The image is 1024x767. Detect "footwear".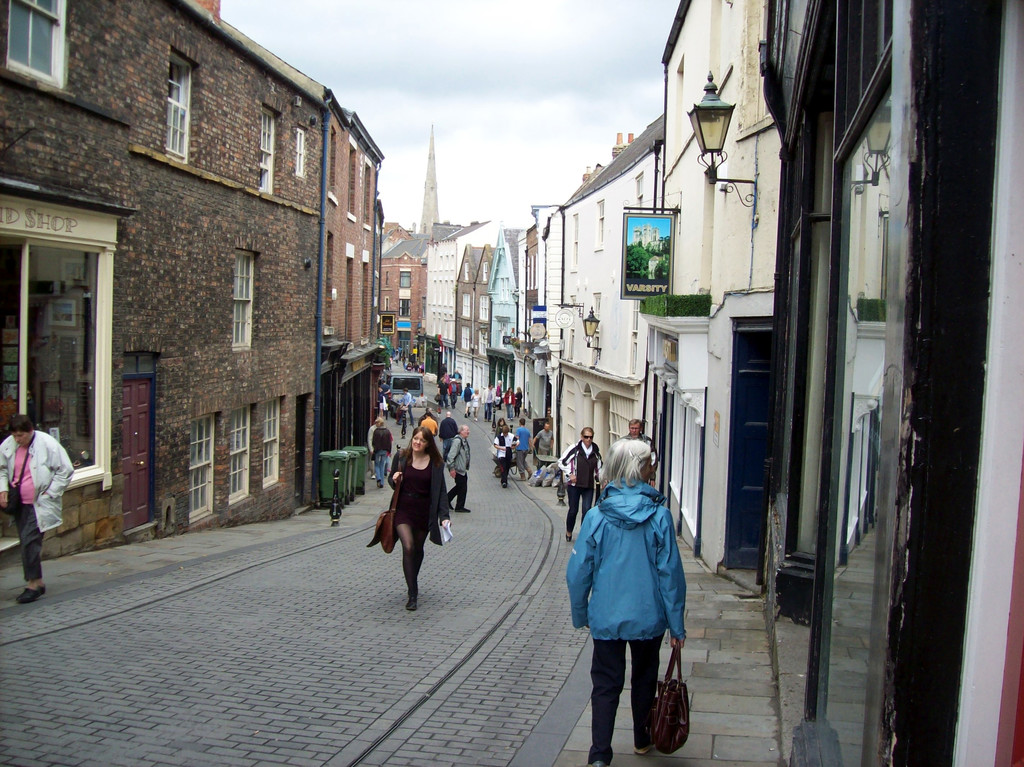
Detection: 502,481,506,488.
